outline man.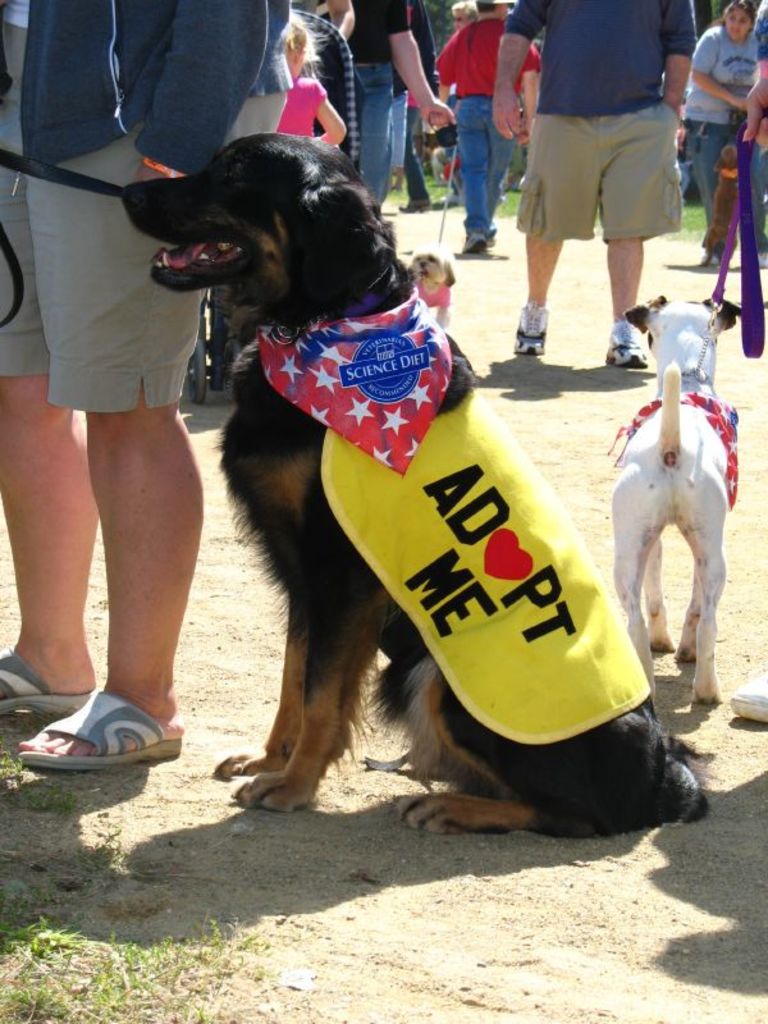
Outline: crop(508, 5, 701, 335).
